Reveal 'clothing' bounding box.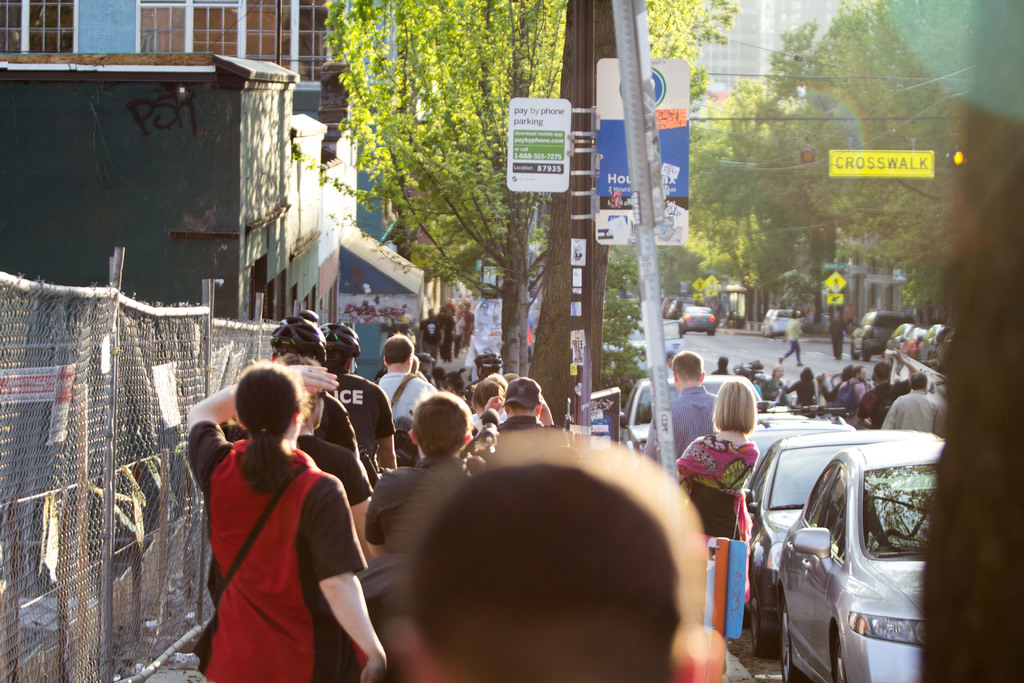
Revealed: select_region(474, 415, 555, 468).
